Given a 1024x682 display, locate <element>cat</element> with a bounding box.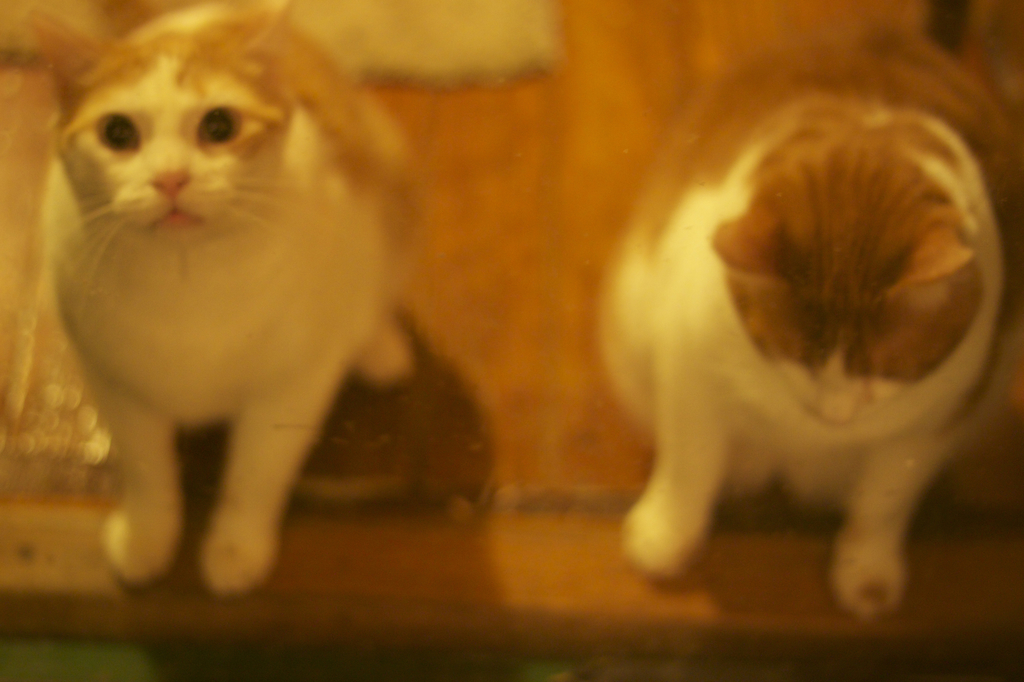
Located: 36/0/423/592.
